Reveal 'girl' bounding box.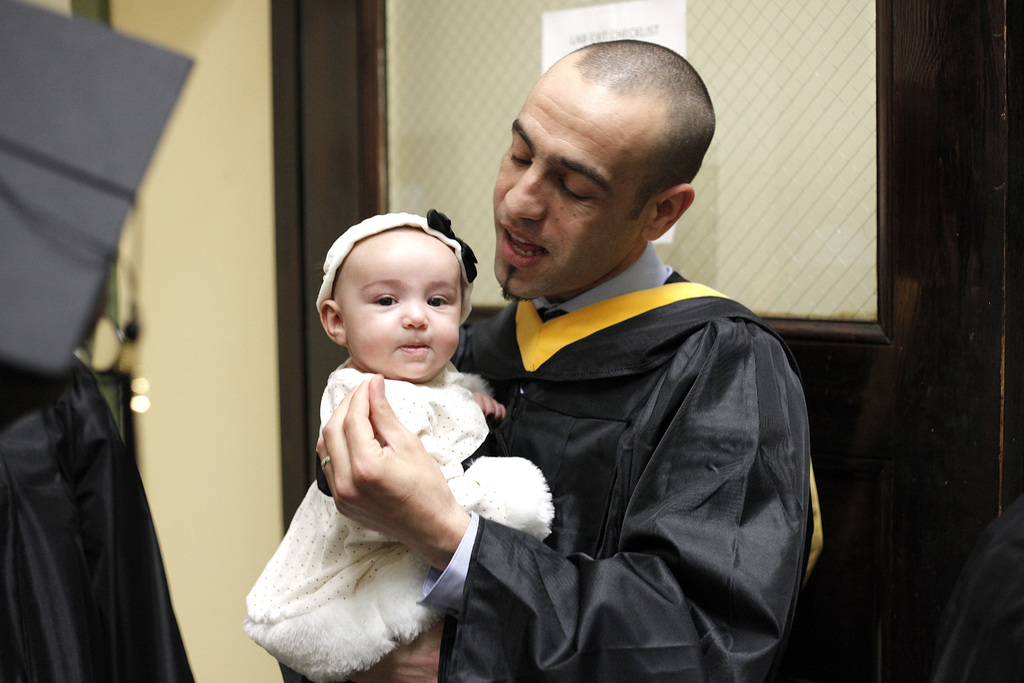
Revealed: (240, 203, 555, 682).
